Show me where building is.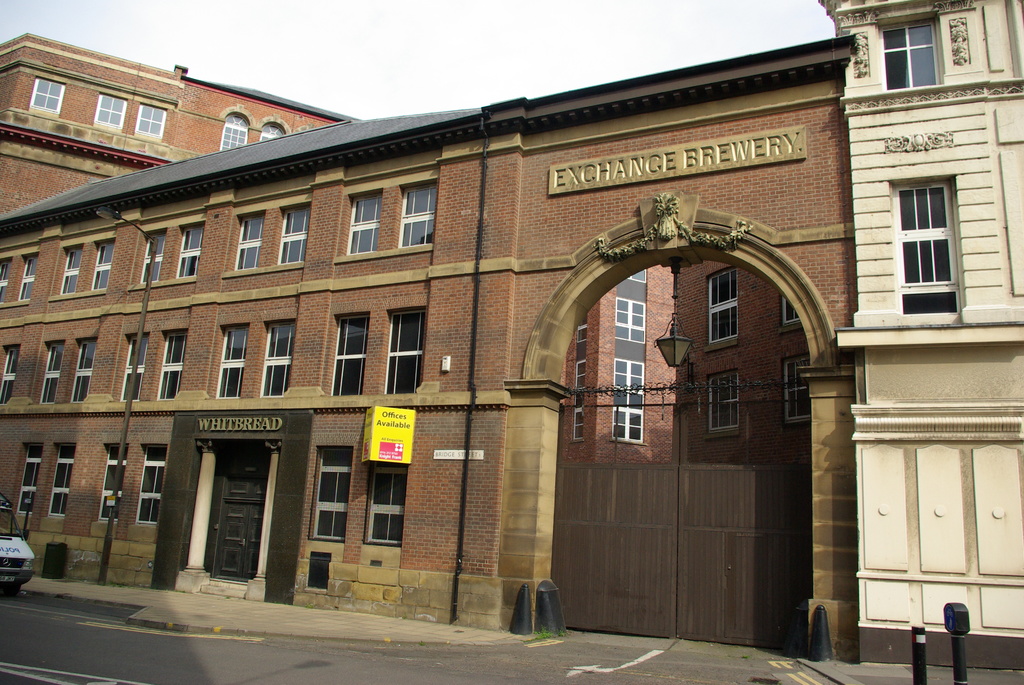
building is at box=[0, 33, 366, 227].
